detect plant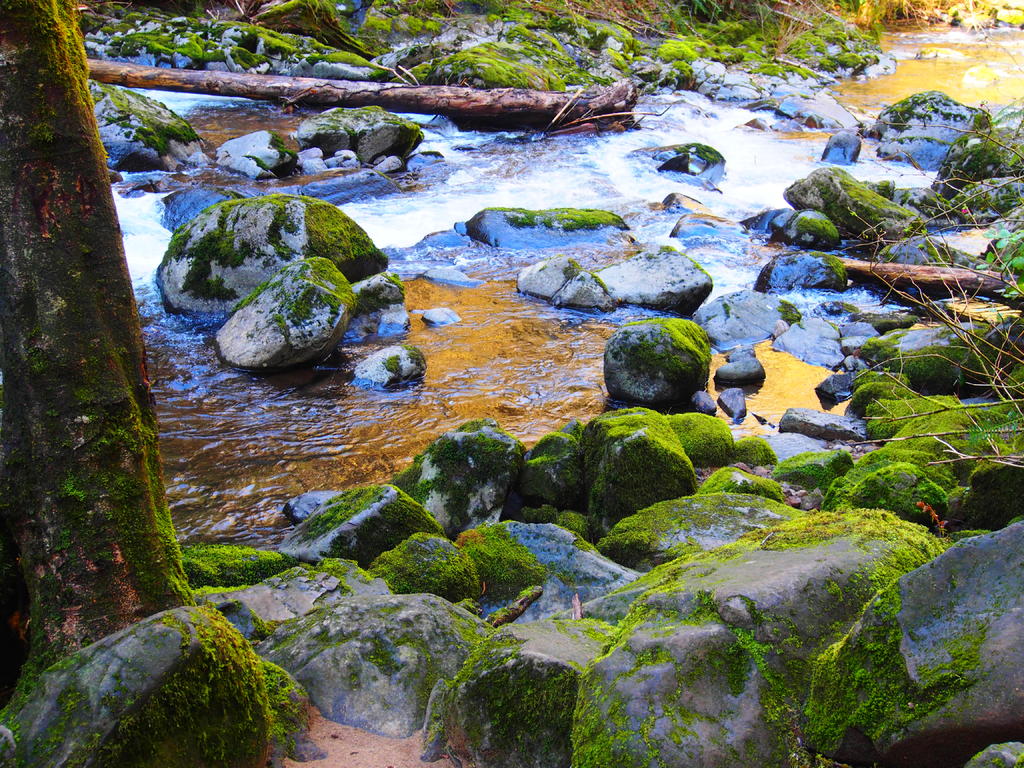
723:301:732:324
